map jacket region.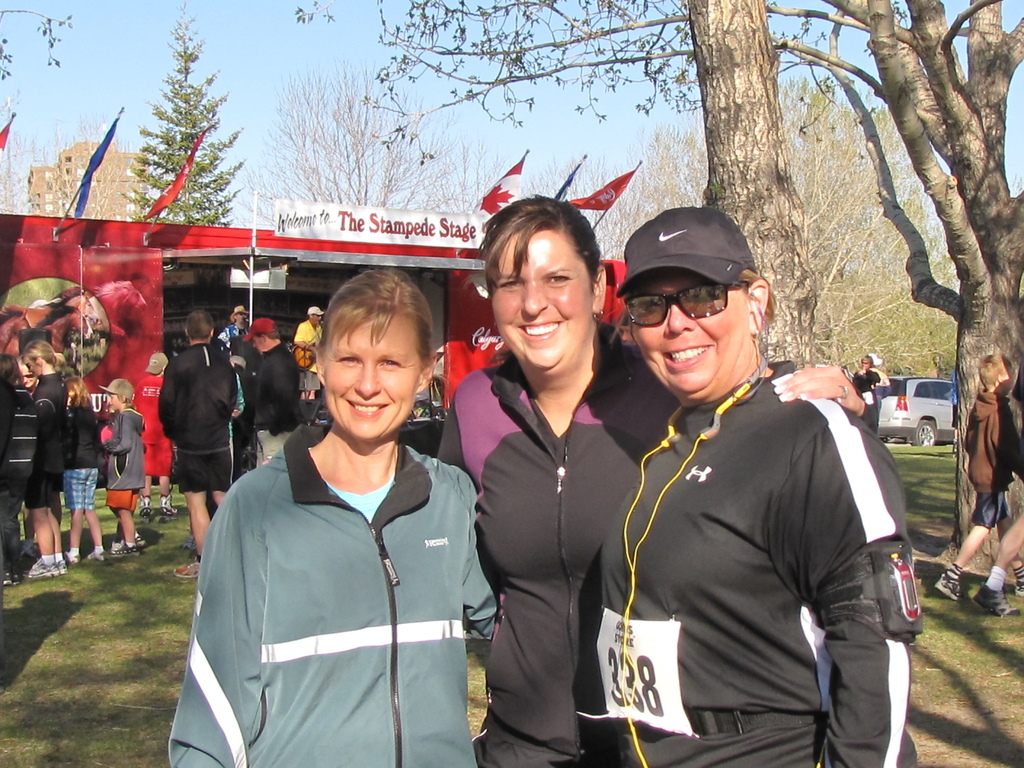
Mapped to {"x1": 963, "y1": 388, "x2": 1023, "y2": 495}.
